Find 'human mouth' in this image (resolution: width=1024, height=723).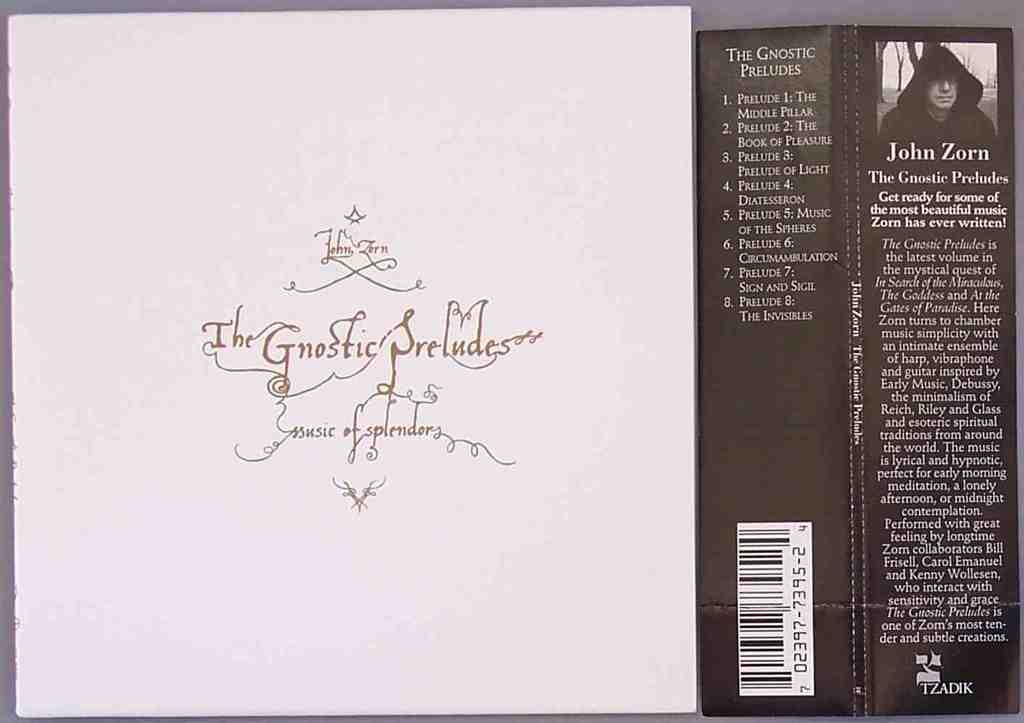
rect(936, 97, 953, 99).
